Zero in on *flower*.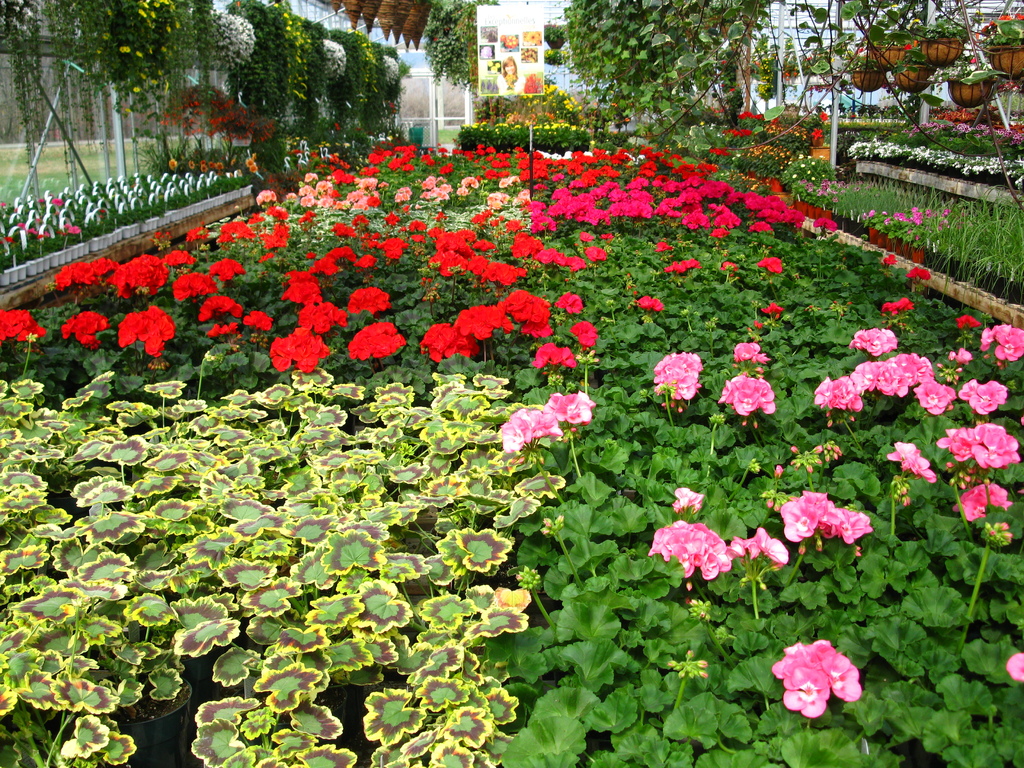
Zeroed in: (left=947, top=347, right=975, bottom=369).
